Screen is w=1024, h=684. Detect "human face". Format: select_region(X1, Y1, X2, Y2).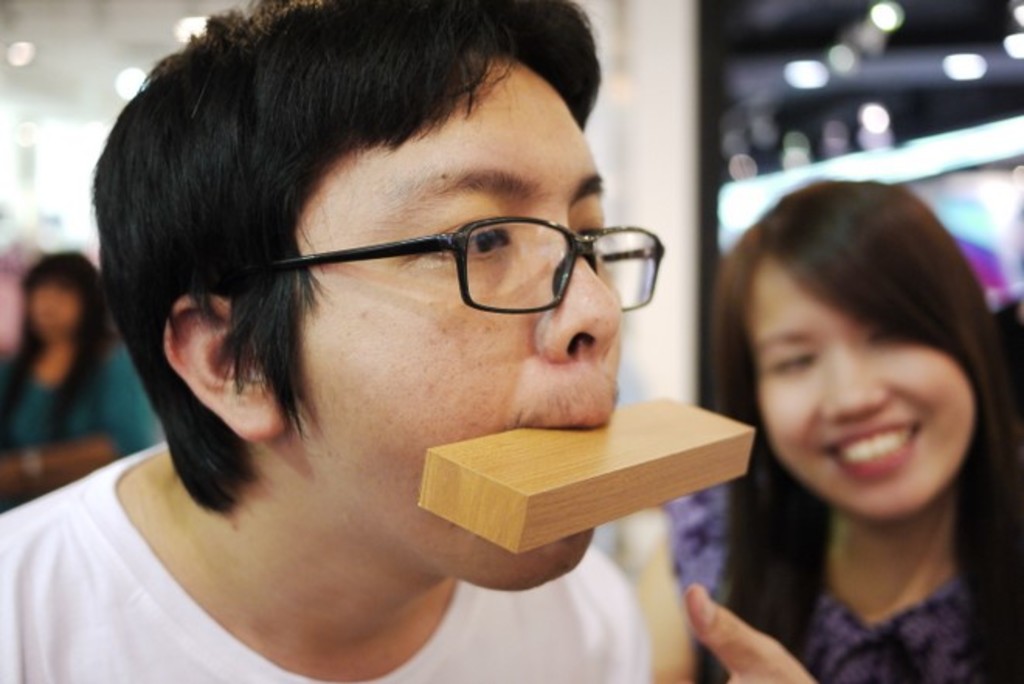
select_region(751, 254, 977, 521).
